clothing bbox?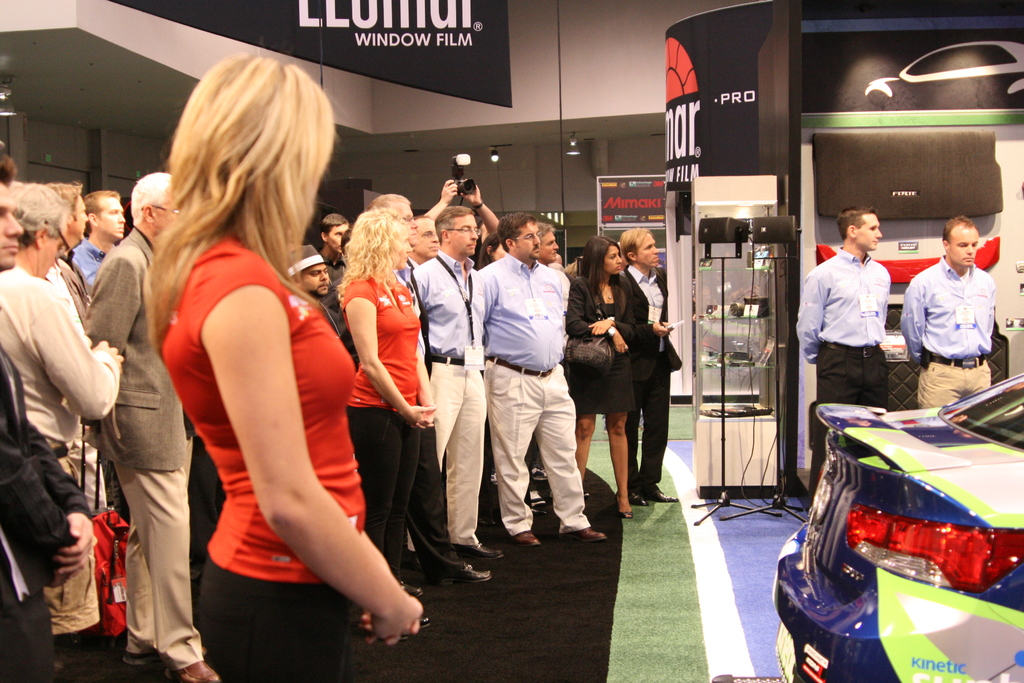
box=[61, 228, 145, 300]
